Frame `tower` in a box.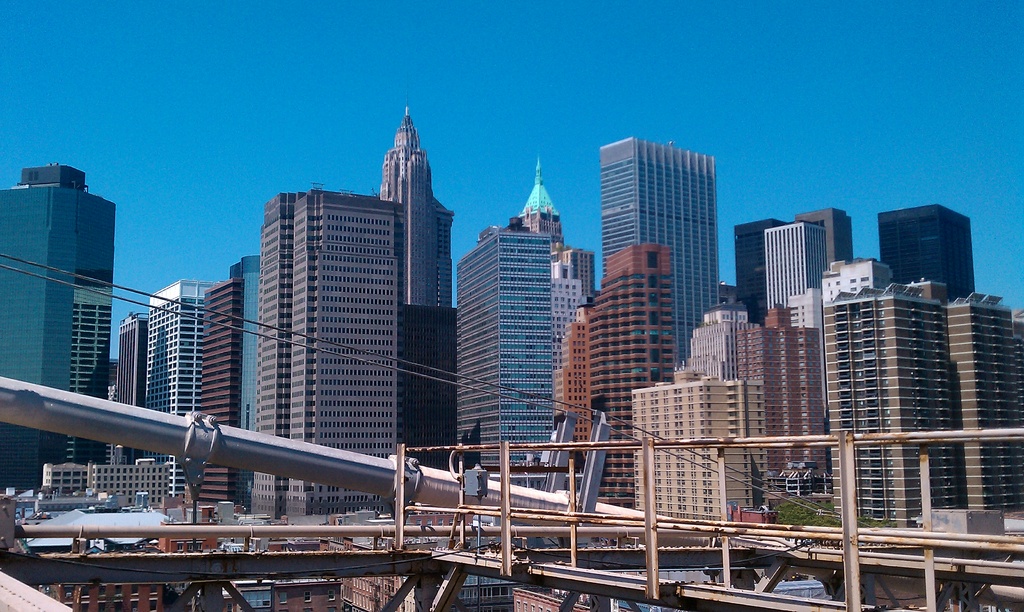
bbox=(203, 259, 257, 503).
